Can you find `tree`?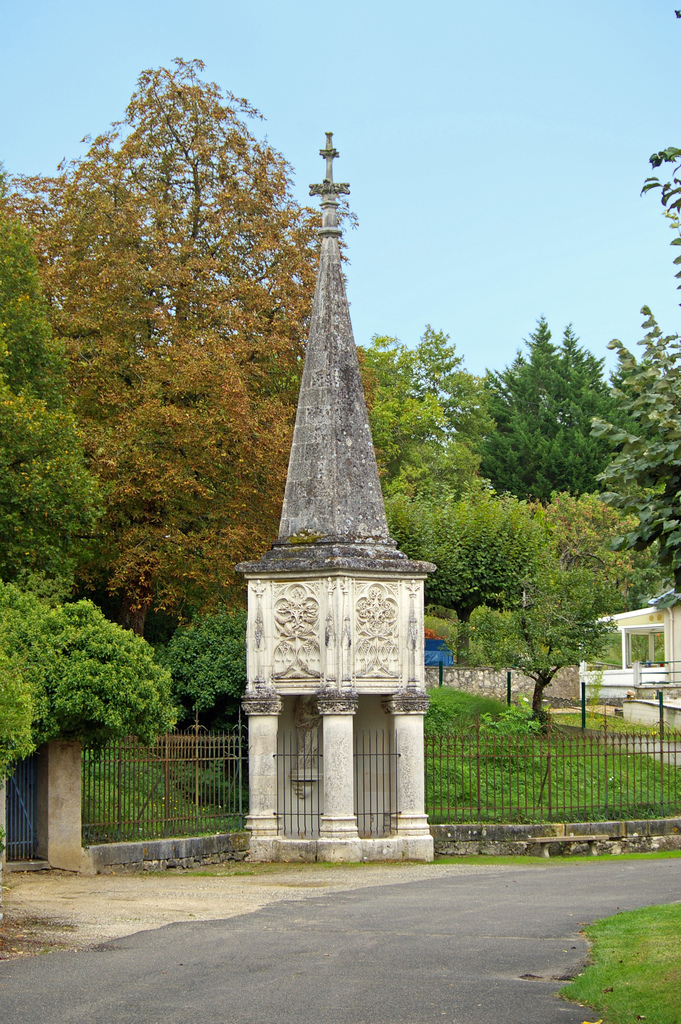
Yes, bounding box: (386, 318, 479, 445).
